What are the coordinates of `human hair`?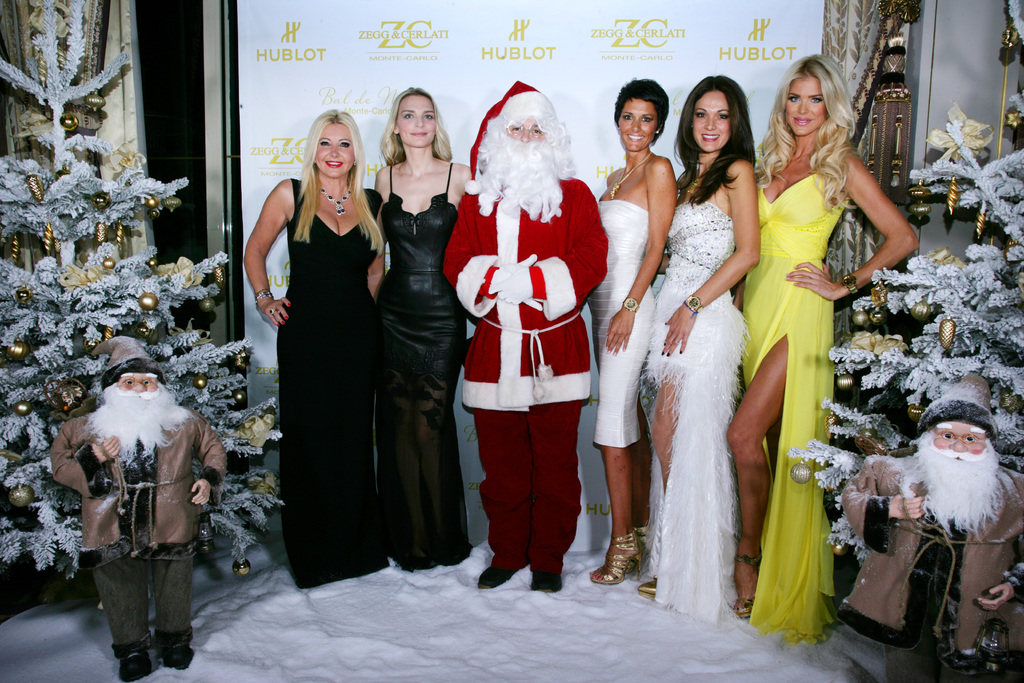
{"x1": 756, "y1": 53, "x2": 862, "y2": 215}.
